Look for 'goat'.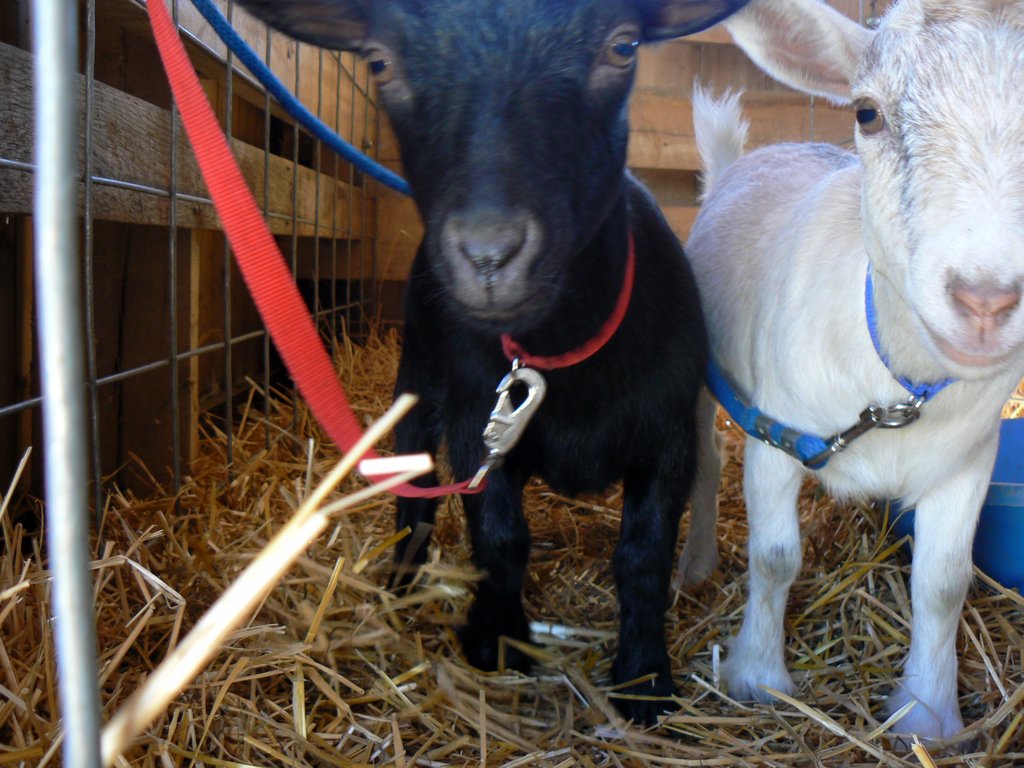
Found: bbox(684, 0, 1023, 752).
